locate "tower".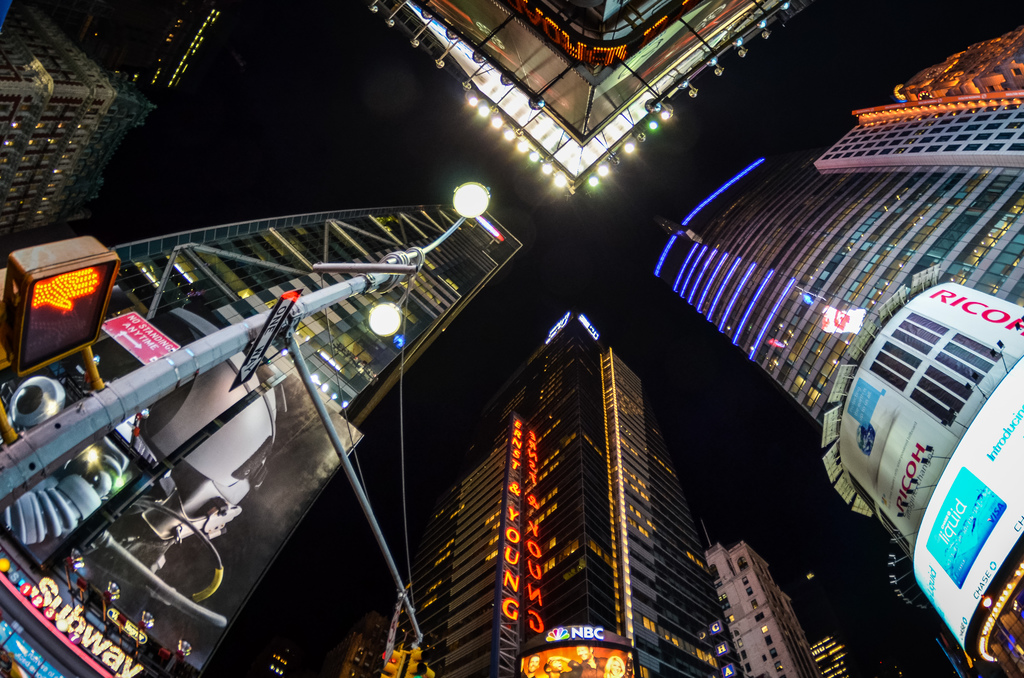
Bounding box: l=358, t=0, r=805, b=206.
